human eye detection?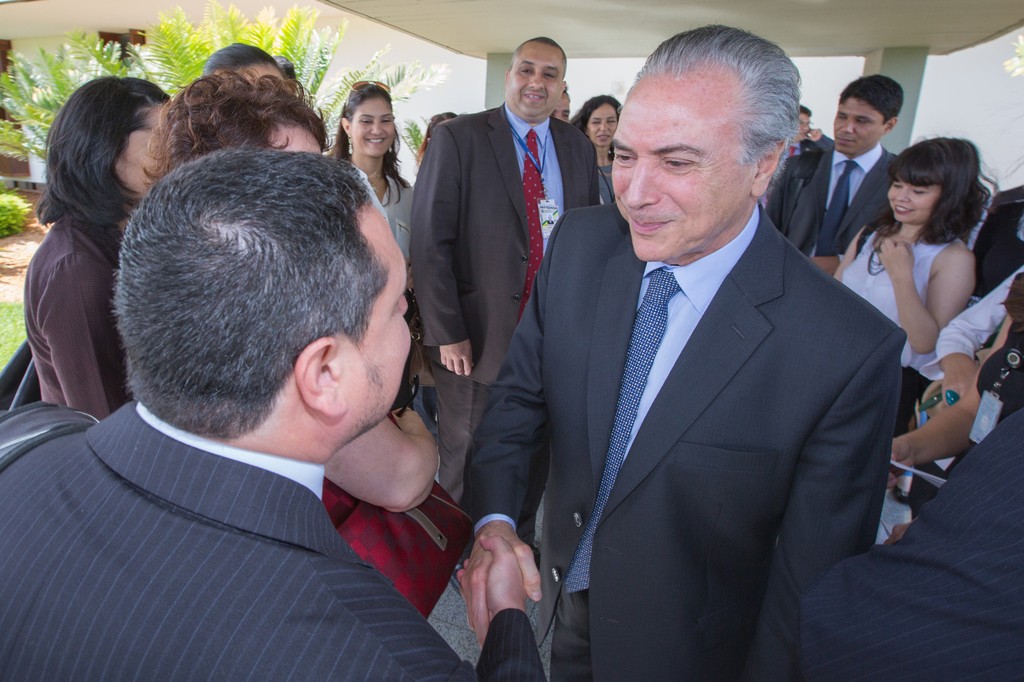
{"left": 614, "top": 149, "right": 635, "bottom": 165}
